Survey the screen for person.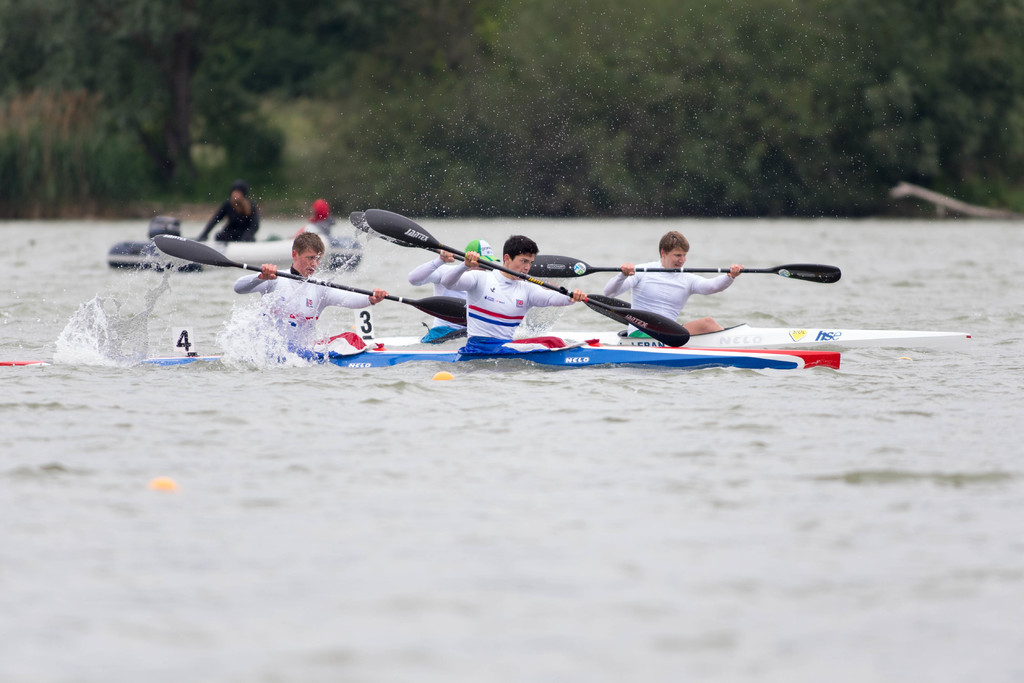
Survey found: 261:233:364:374.
